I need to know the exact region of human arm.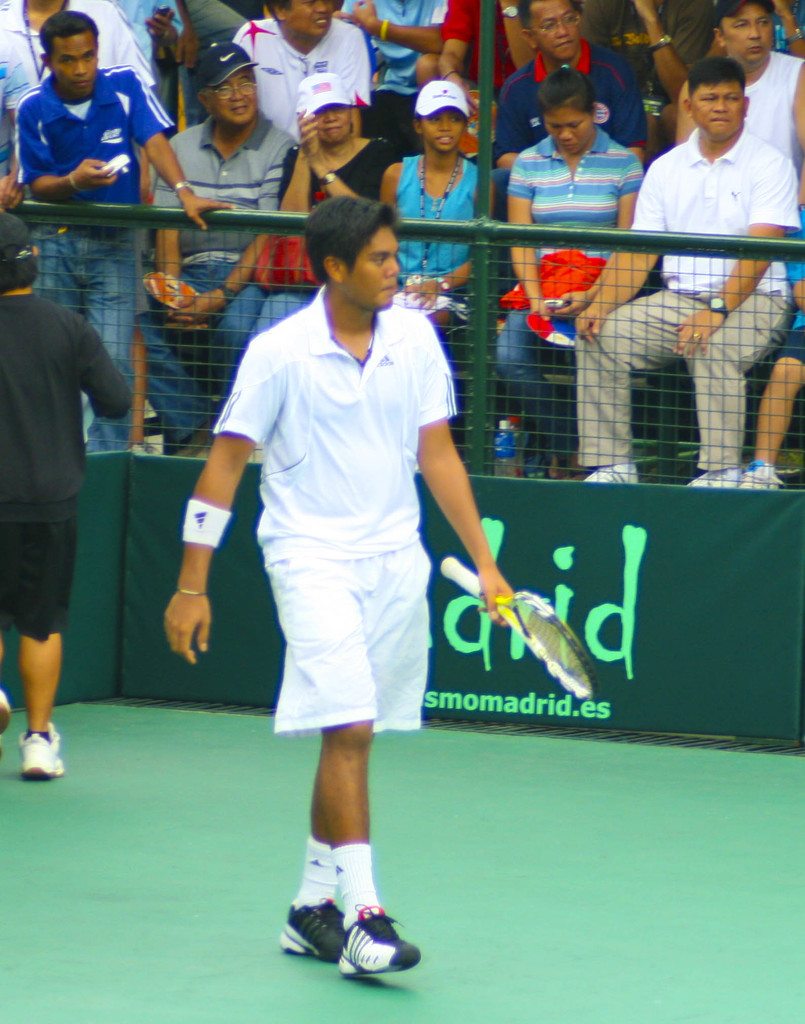
Region: 630 1 715 95.
